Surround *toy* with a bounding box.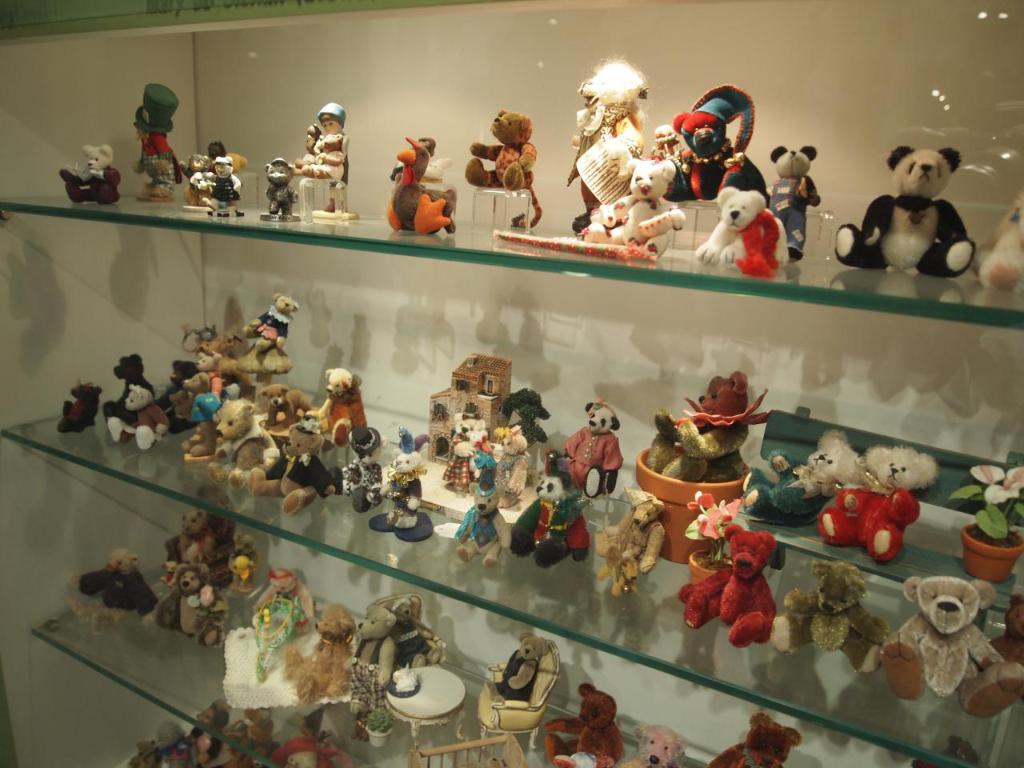
<box>786,554,890,671</box>.
